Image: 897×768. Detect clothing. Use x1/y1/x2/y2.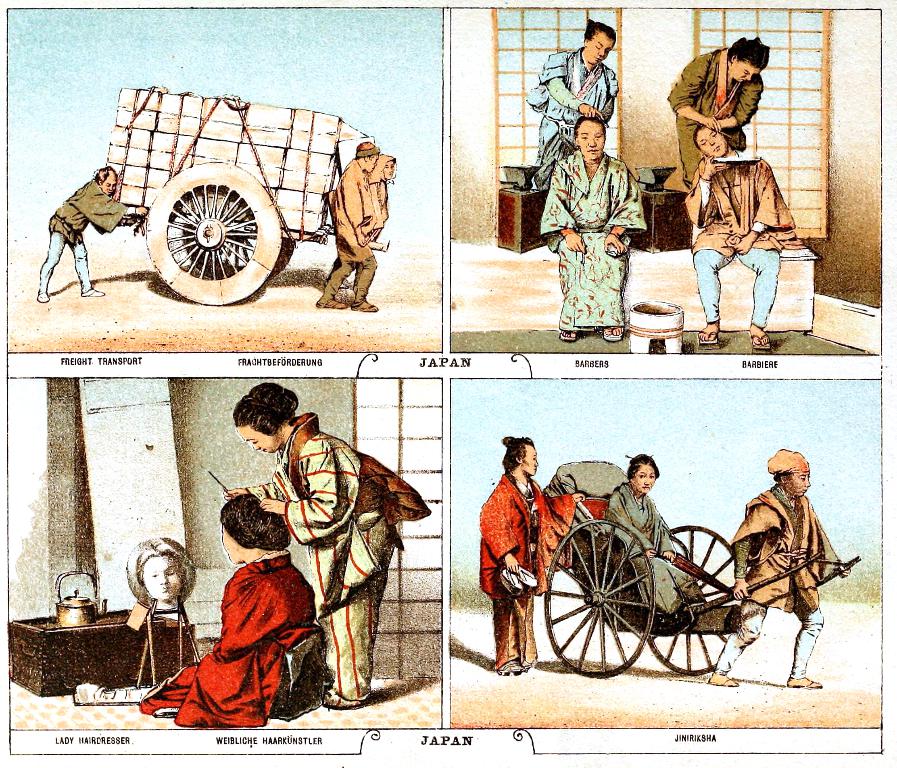
318/164/381/305.
